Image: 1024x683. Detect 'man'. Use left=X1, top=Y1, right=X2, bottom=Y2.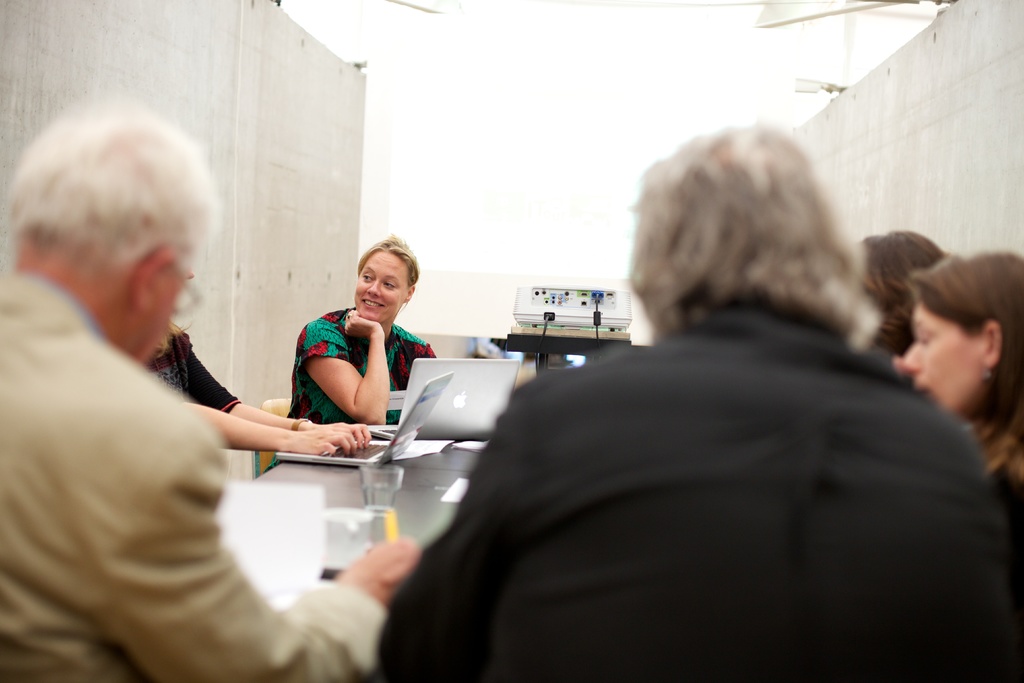
left=370, top=117, right=1022, bottom=682.
